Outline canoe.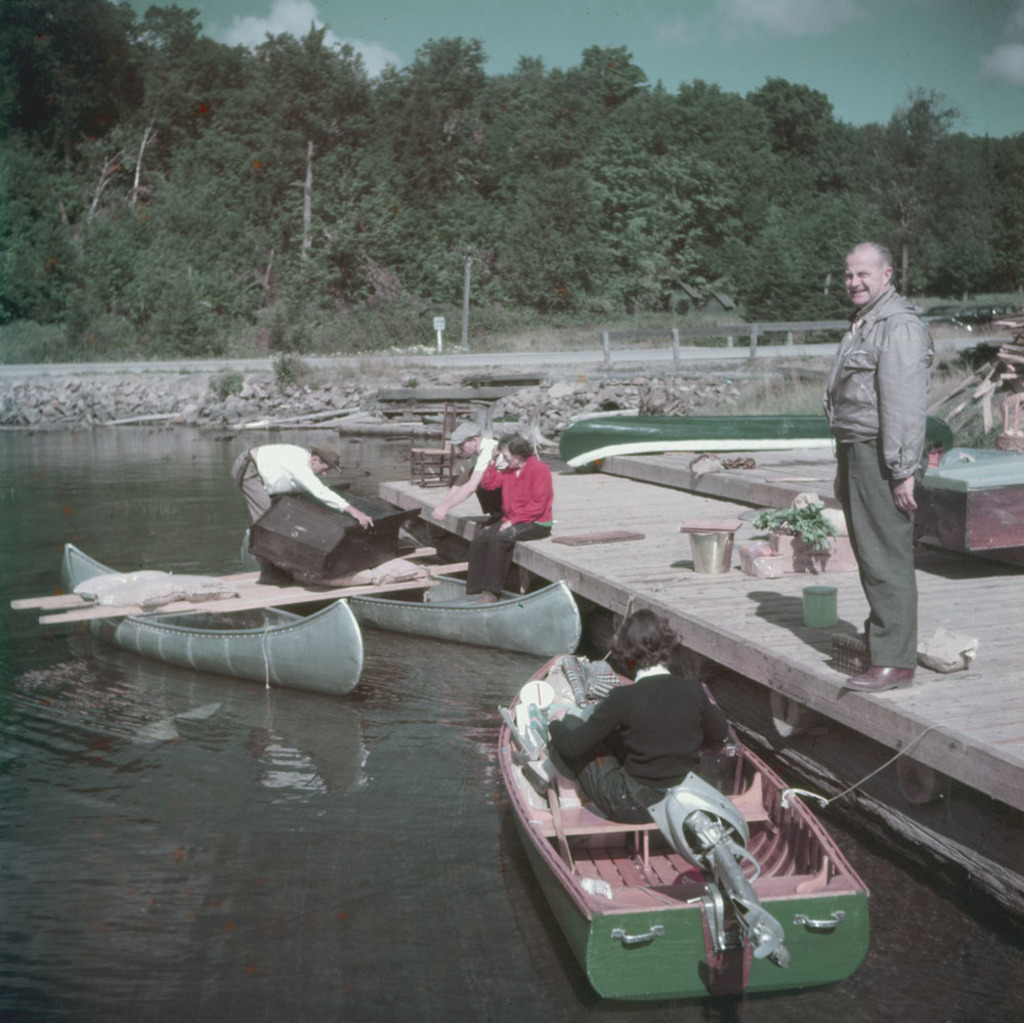
Outline: box(499, 649, 871, 997).
